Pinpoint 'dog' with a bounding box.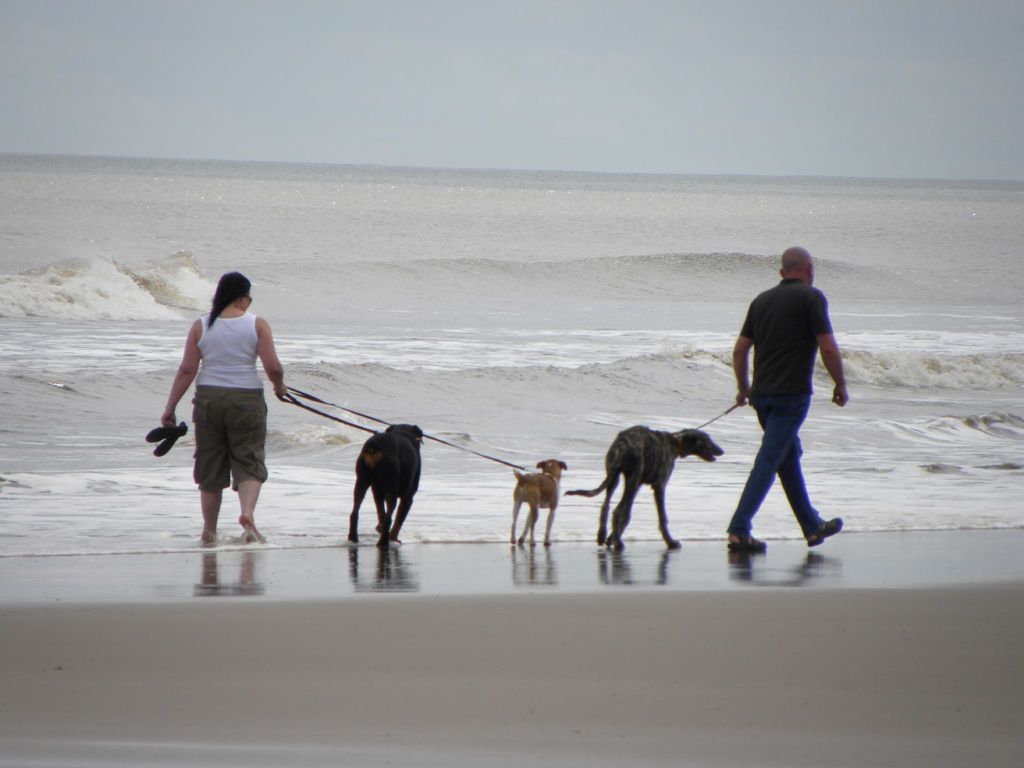
rect(563, 426, 723, 547).
